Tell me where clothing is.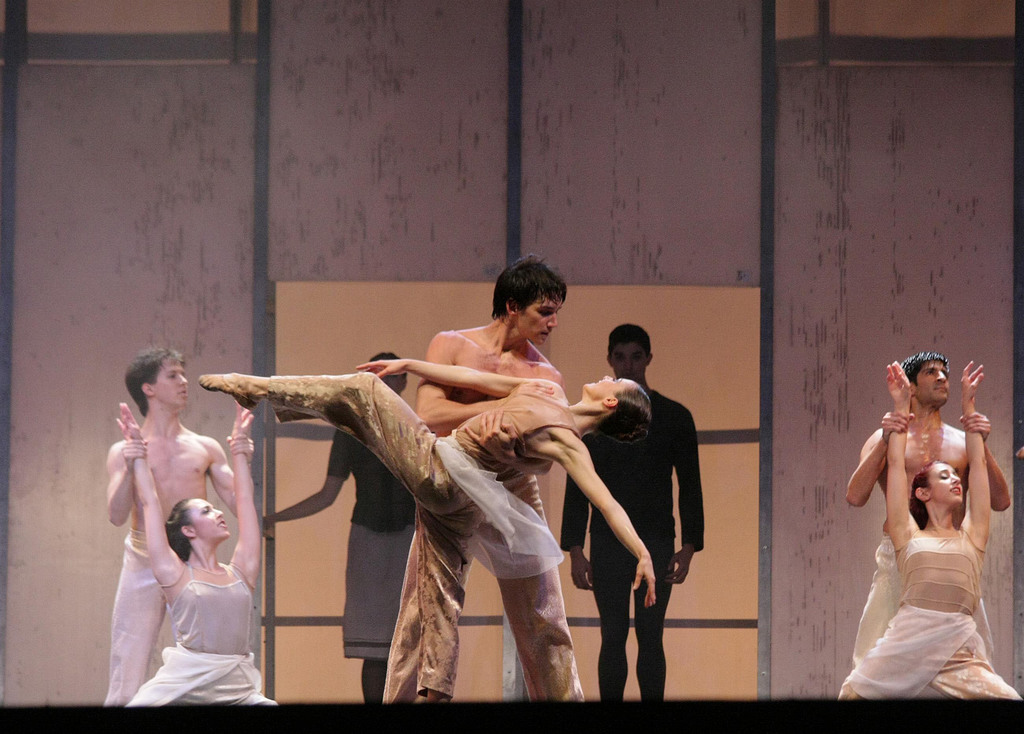
clothing is at [x1=109, y1=532, x2=172, y2=717].
